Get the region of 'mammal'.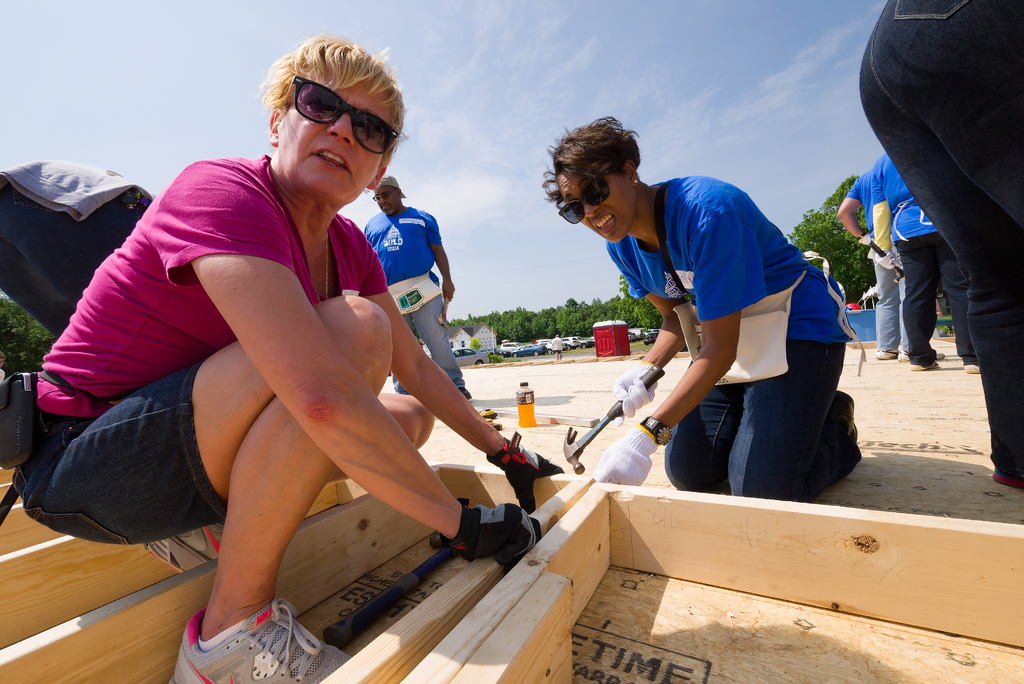
crop(867, 149, 977, 373).
